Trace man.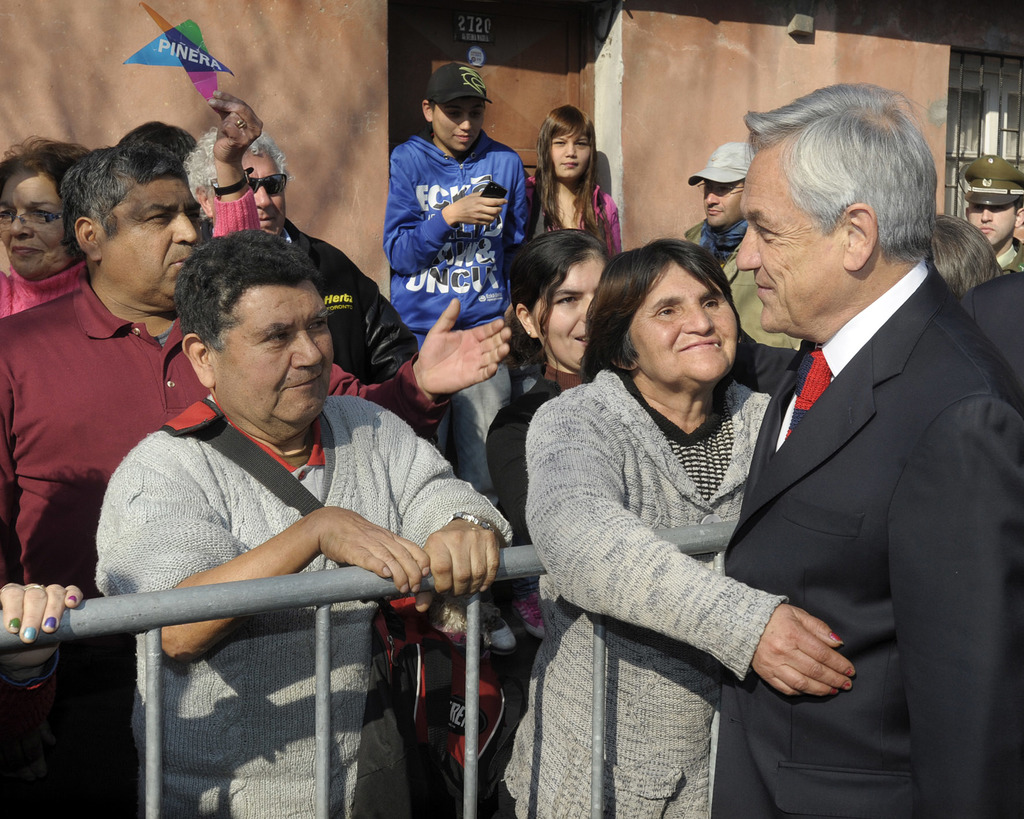
Traced to bbox=(950, 148, 1020, 290).
